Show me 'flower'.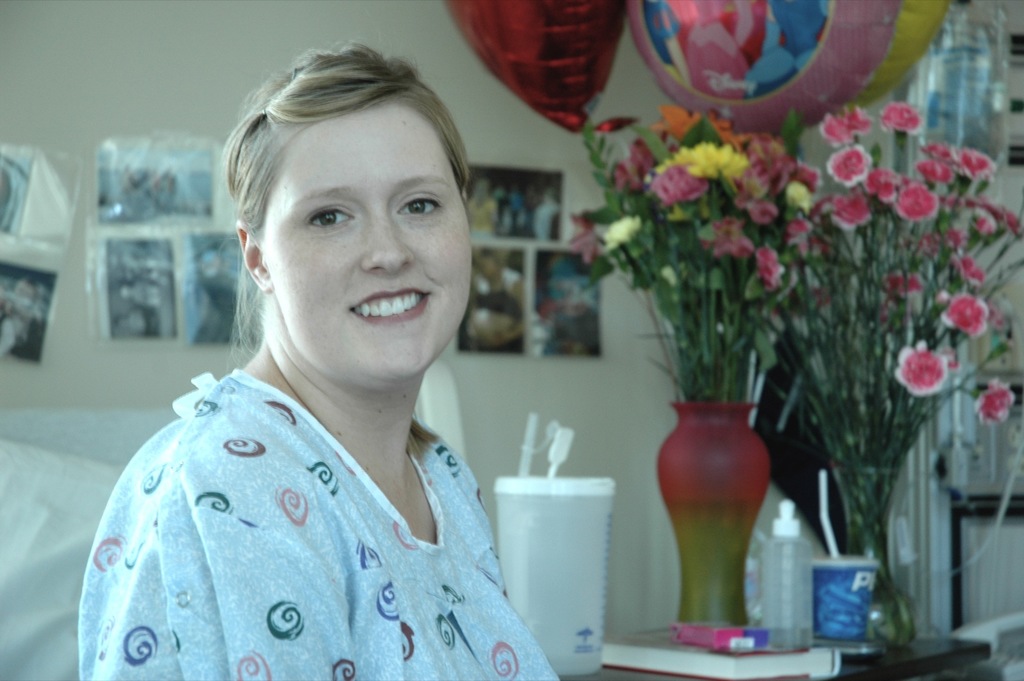
'flower' is here: left=881, top=272, right=924, bottom=290.
